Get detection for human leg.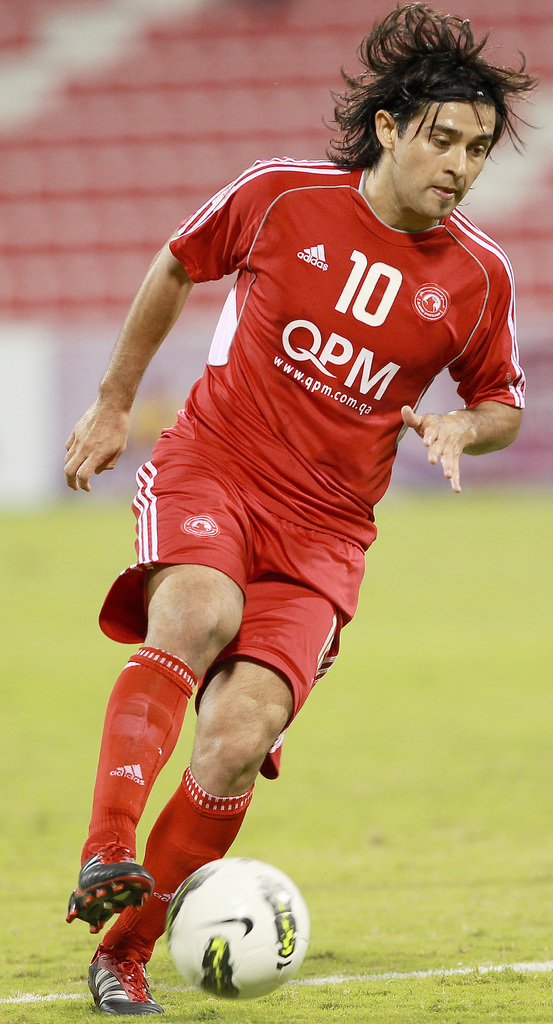
Detection: box=[68, 442, 262, 909].
